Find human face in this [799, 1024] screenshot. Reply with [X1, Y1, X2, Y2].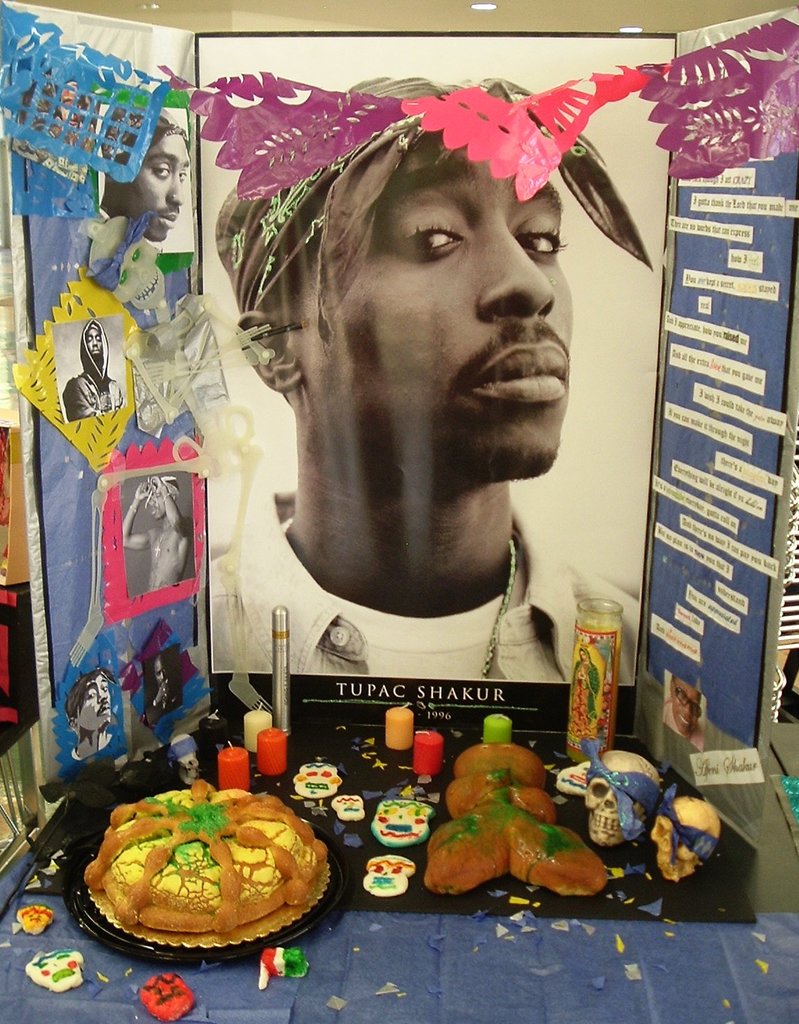
[672, 684, 703, 733].
